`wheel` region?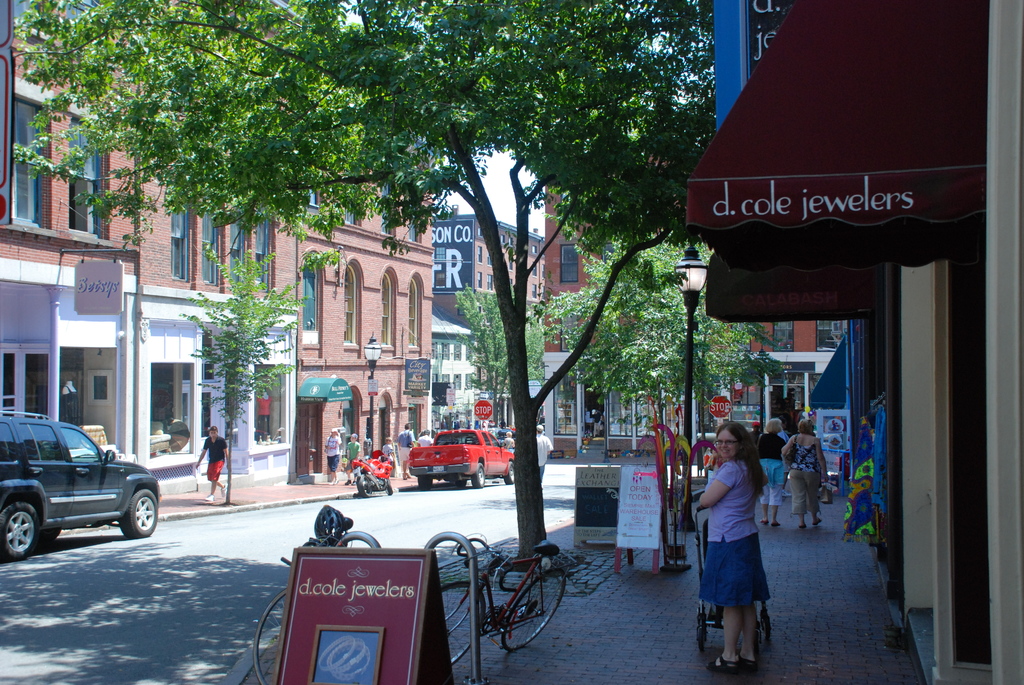
{"x1": 108, "y1": 485, "x2": 164, "y2": 538}
